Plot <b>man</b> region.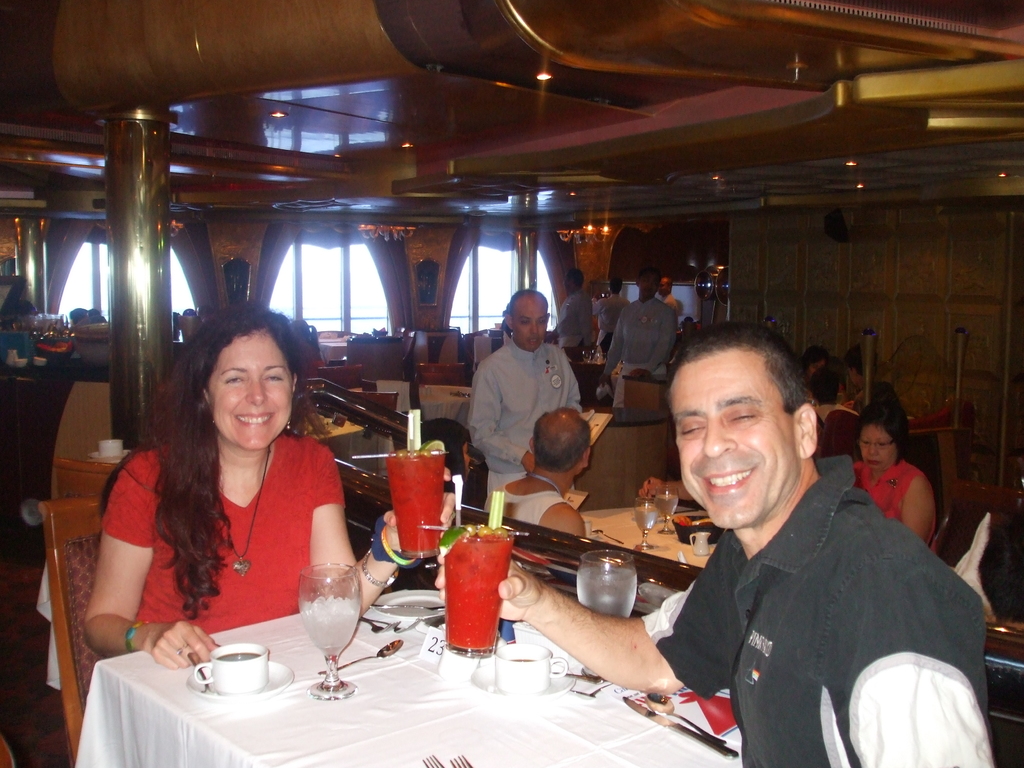
Plotted at 595/271/618/340.
